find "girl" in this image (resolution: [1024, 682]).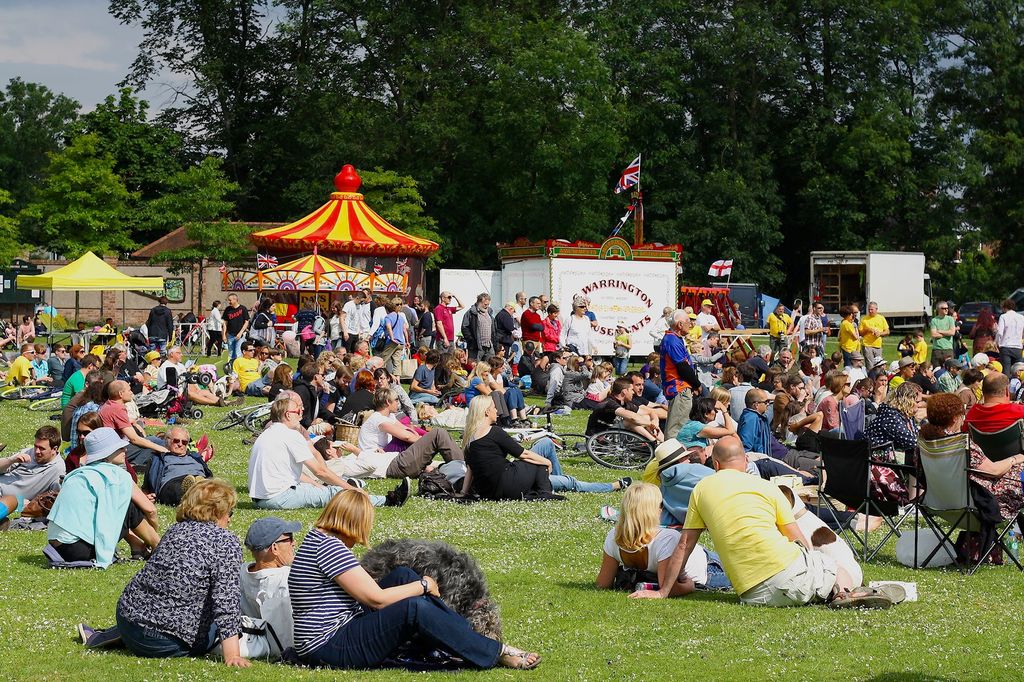
box=[319, 352, 335, 372].
